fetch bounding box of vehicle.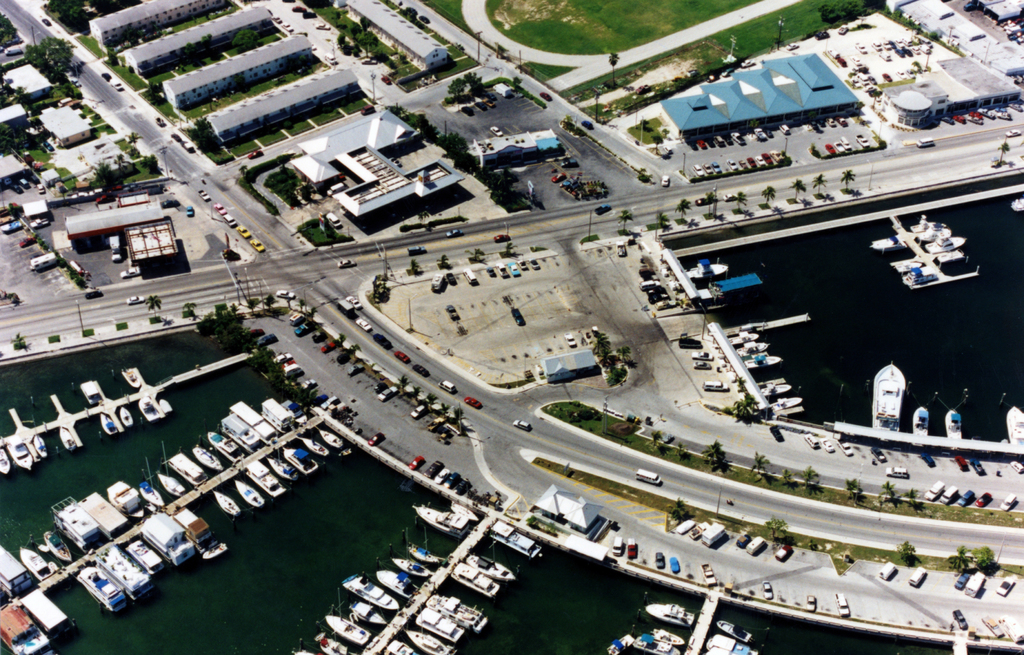
Bbox: x1=957, y1=489, x2=975, y2=508.
